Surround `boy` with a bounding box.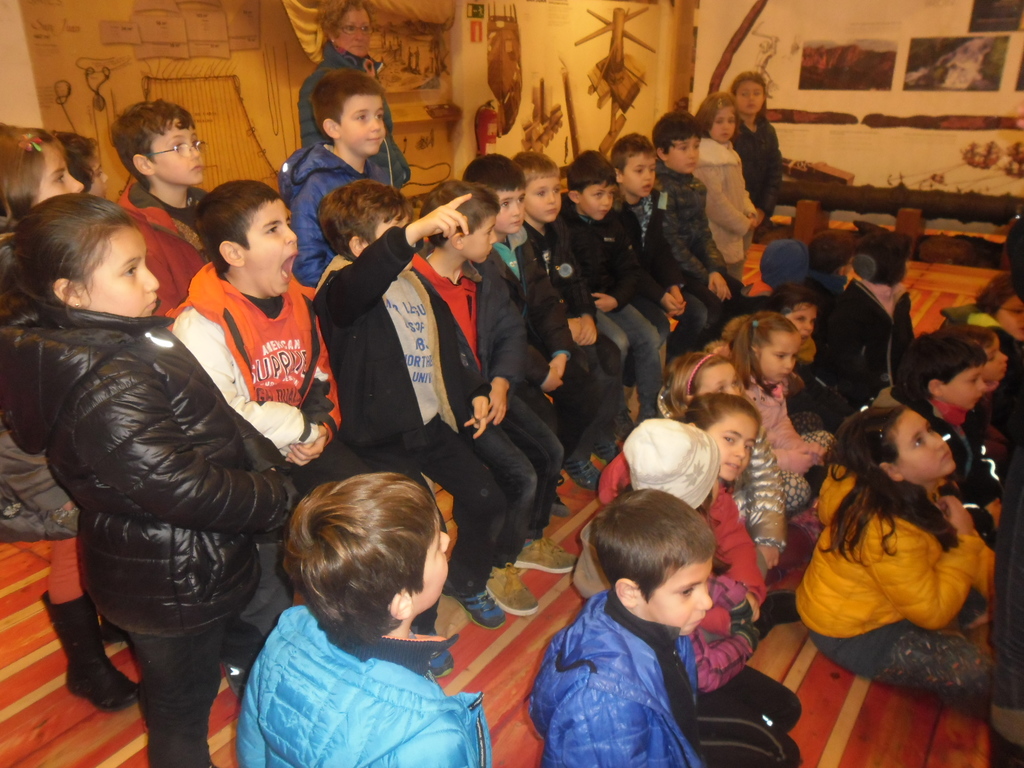
<box>529,491,806,767</box>.
